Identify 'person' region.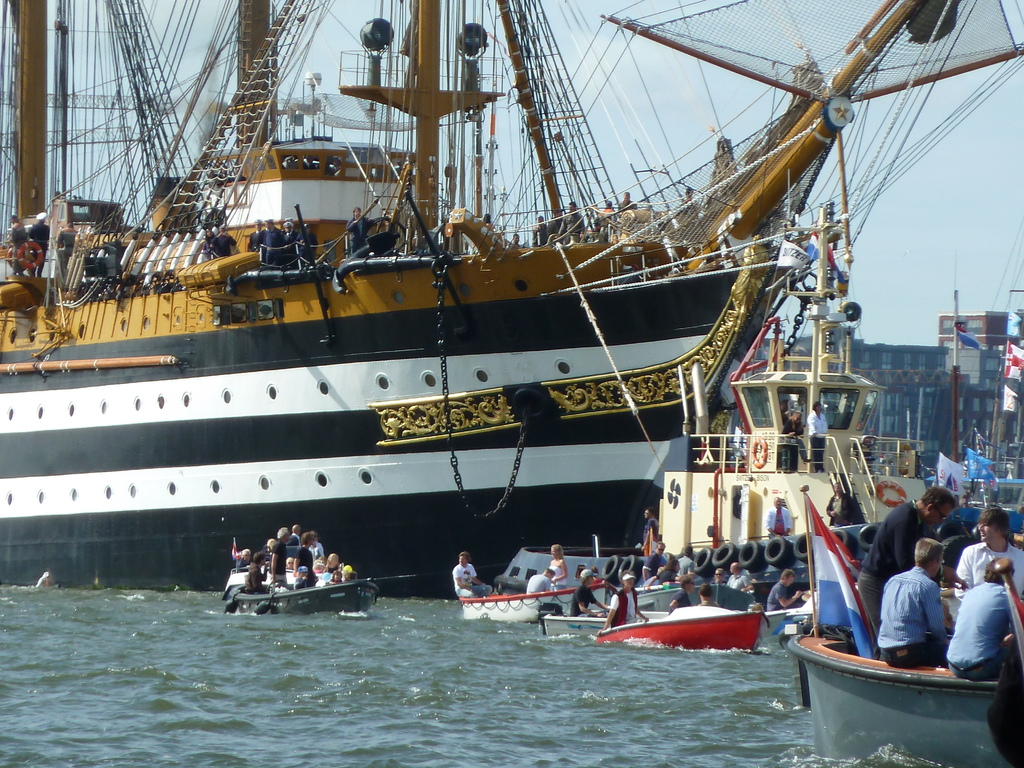
Region: 943/555/1012/679.
